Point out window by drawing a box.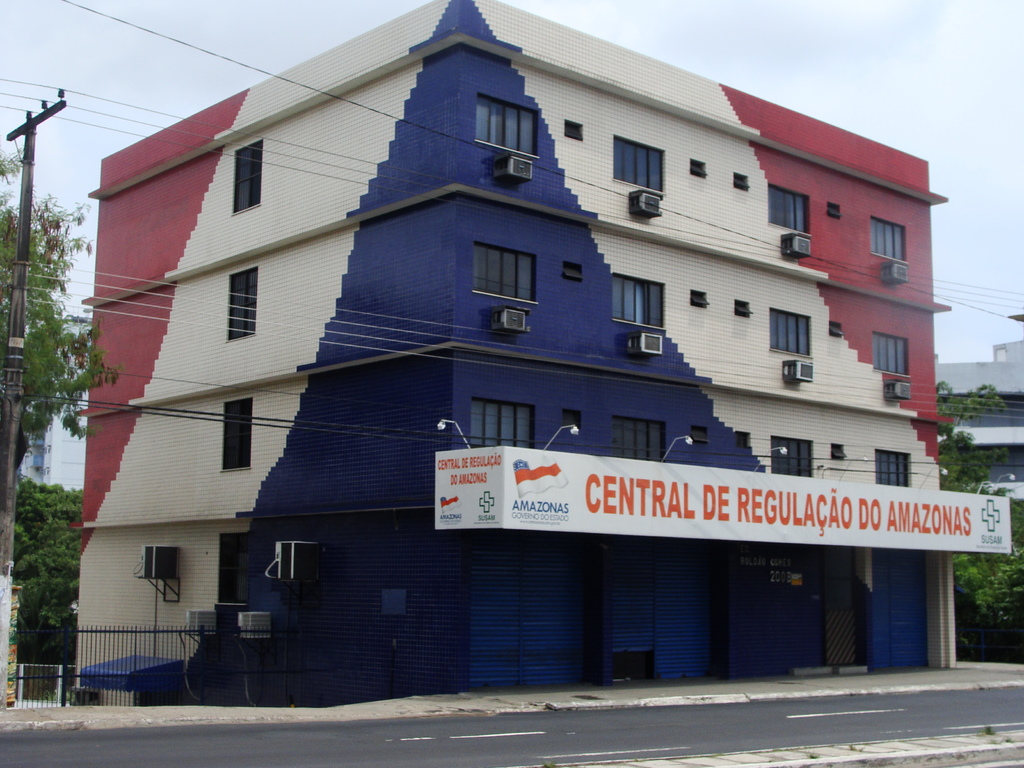
Rect(476, 243, 538, 301).
